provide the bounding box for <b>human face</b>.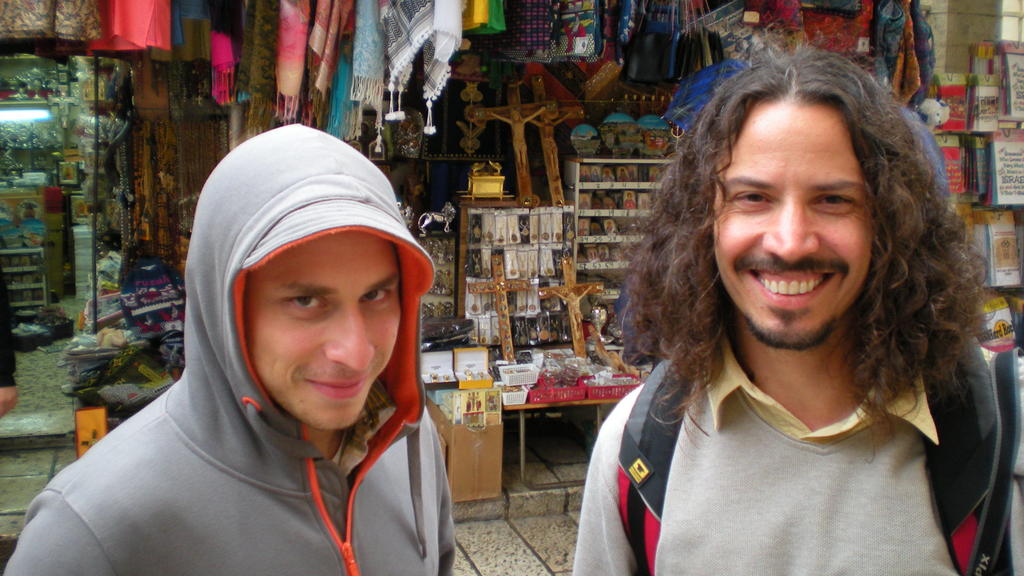
bbox=[237, 232, 400, 433].
